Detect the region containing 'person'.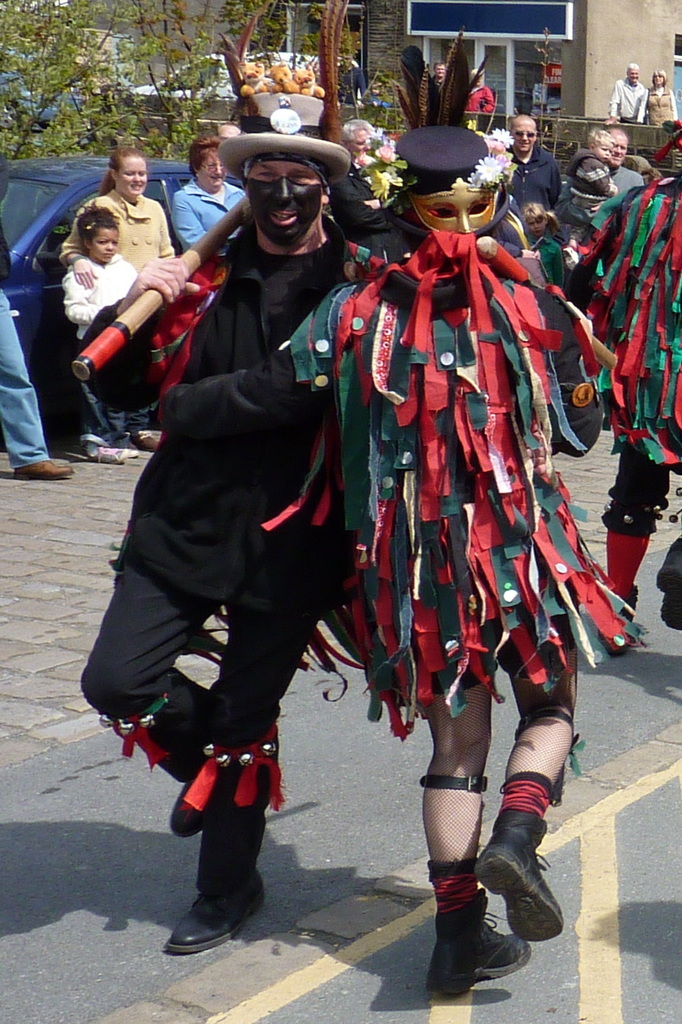
detection(0, 281, 75, 484).
